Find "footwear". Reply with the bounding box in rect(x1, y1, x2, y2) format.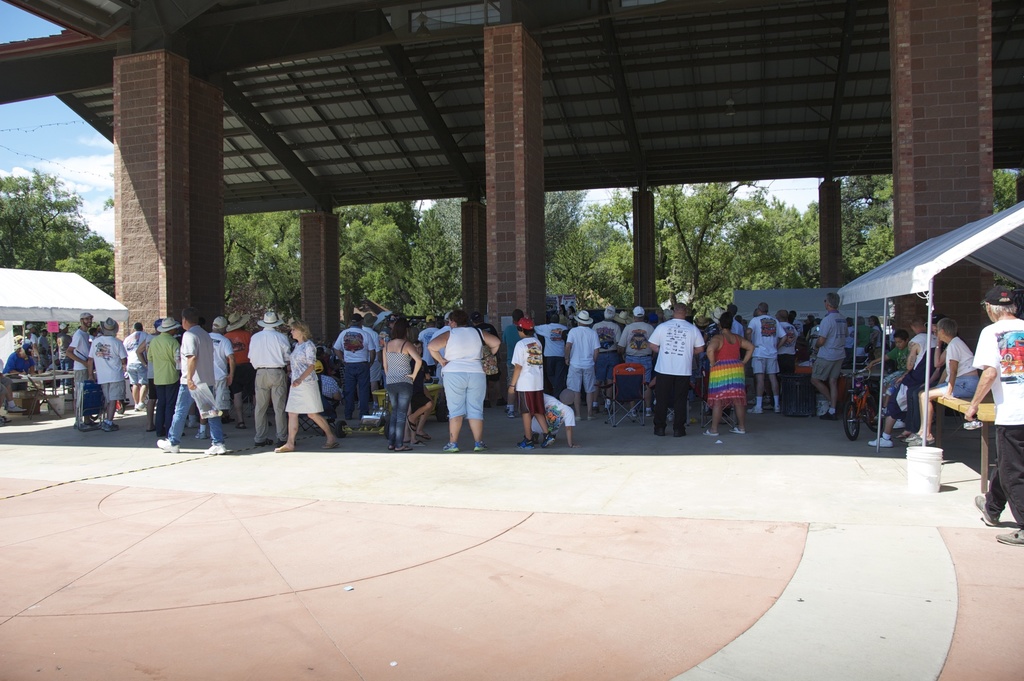
rect(900, 432, 936, 443).
